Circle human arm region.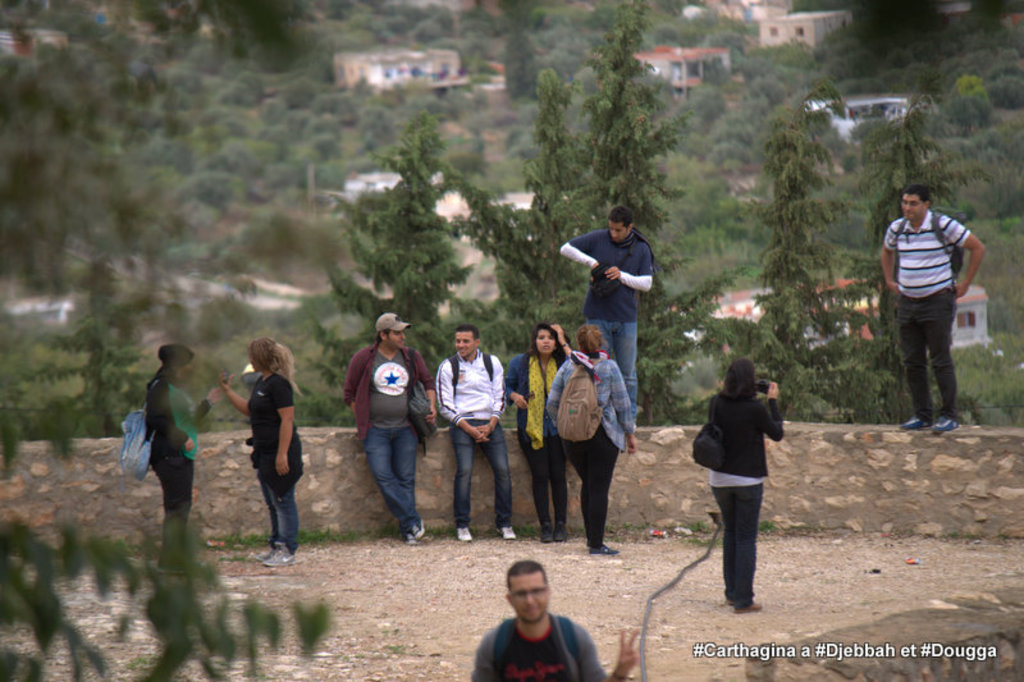
Region: 612 362 639 453.
